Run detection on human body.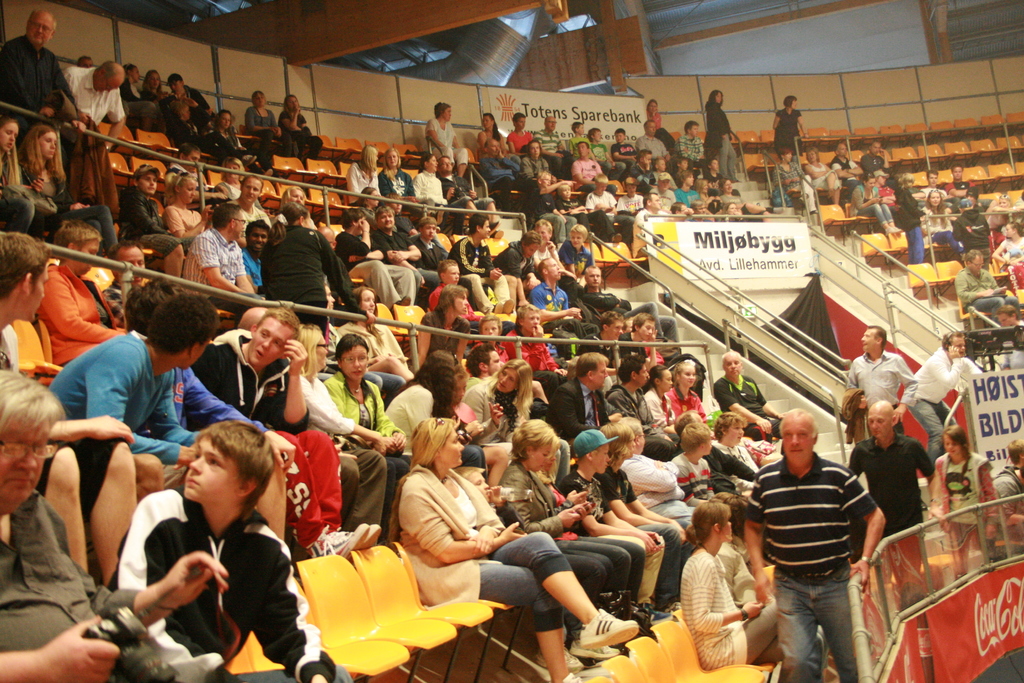
Result: (998, 463, 1023, 556).
